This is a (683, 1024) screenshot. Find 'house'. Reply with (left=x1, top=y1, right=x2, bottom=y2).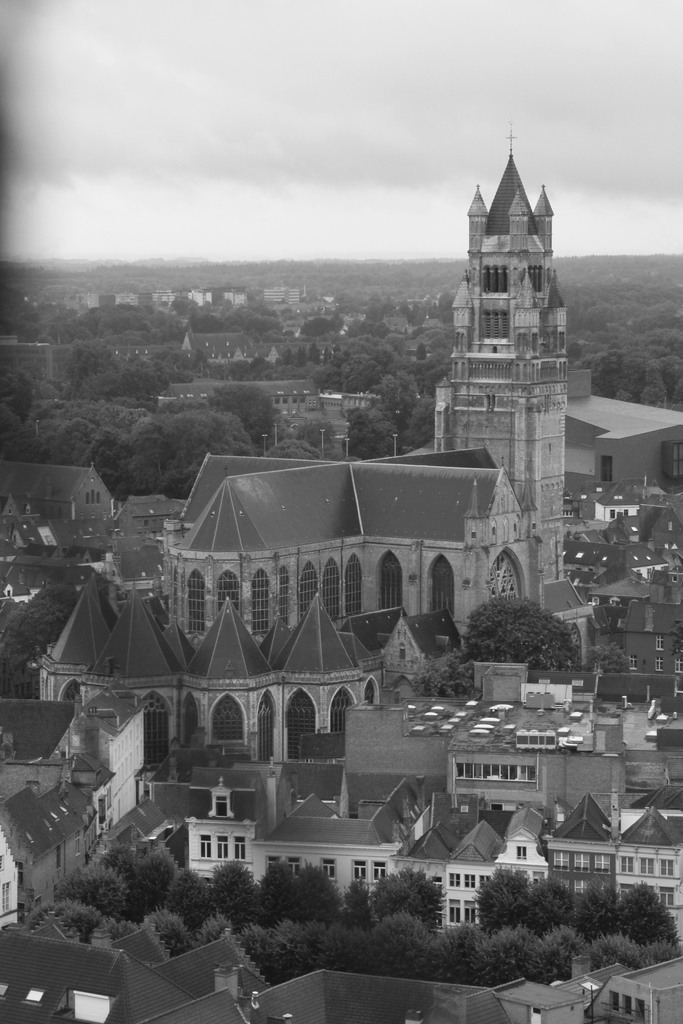
(left=570, top=381, right=682, bottom=505).
